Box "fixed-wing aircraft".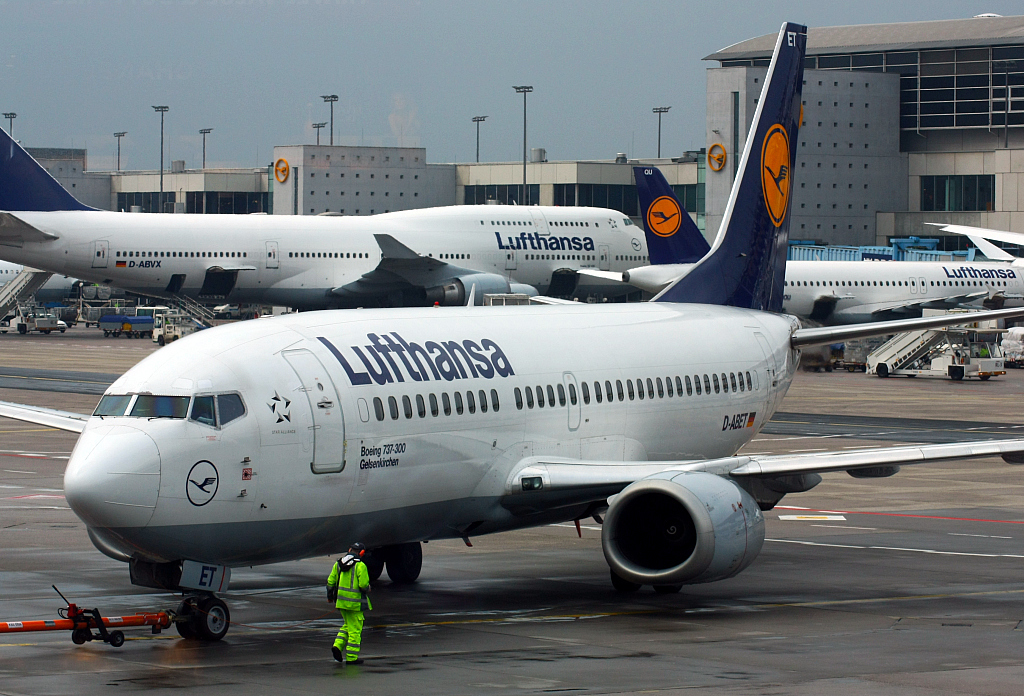
detection(0, 133, 648, 310).
